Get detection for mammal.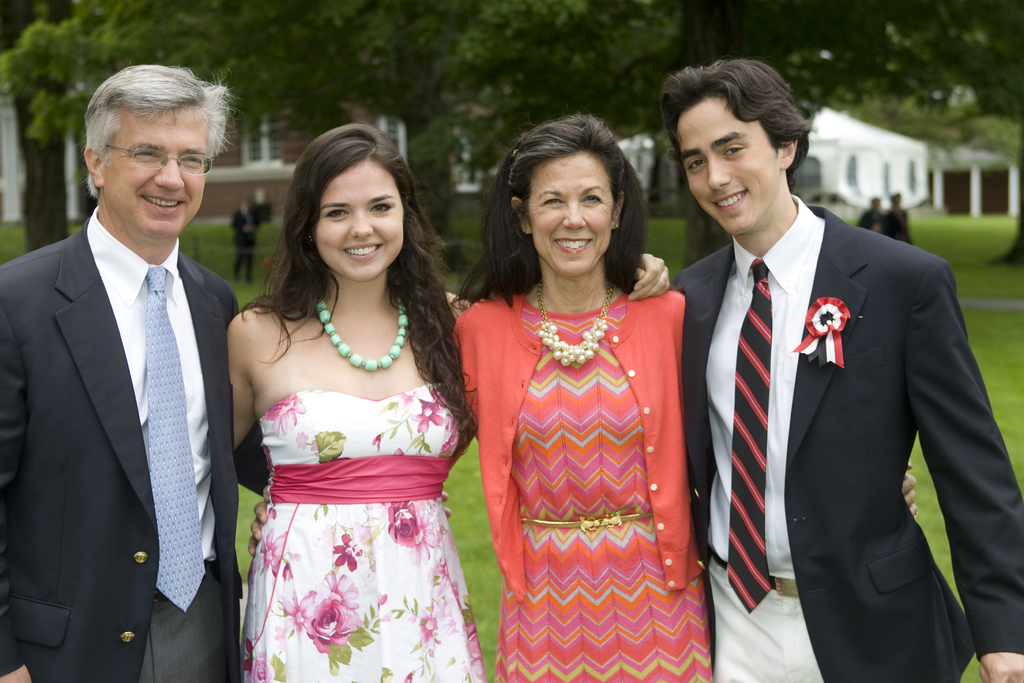
Detection: 669 53 1023 682.
